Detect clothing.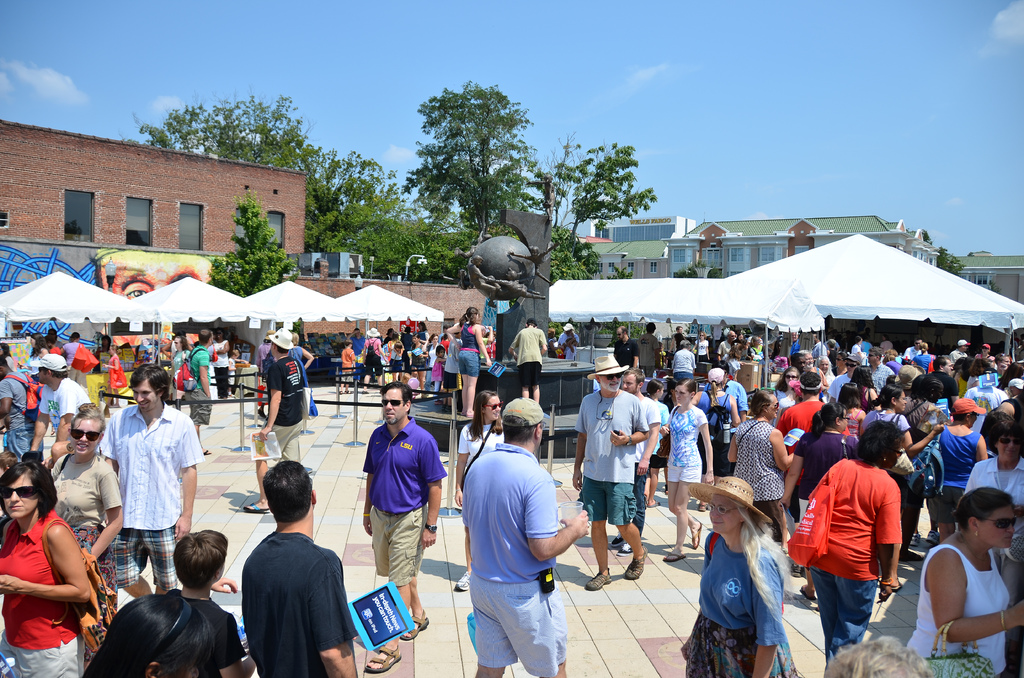
Detected at bbox=(612, 335, 643, 371).
